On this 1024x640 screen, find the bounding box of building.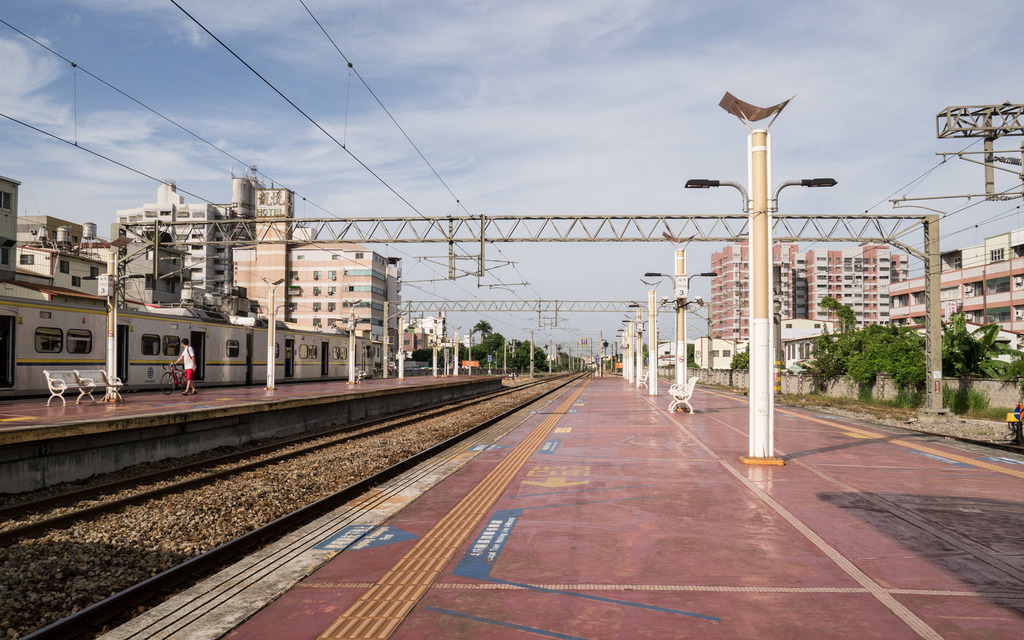
Bounding box: bbox=(237, 184, 401, 339).
